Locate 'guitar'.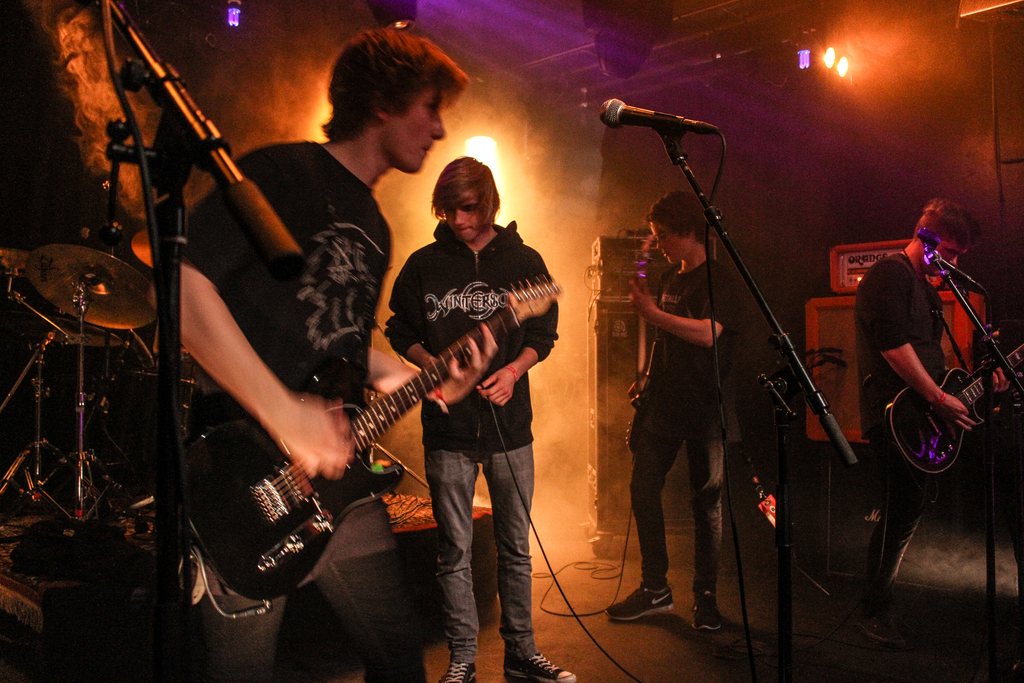
Bounding box: BBox(192, 284, 570, 575).
